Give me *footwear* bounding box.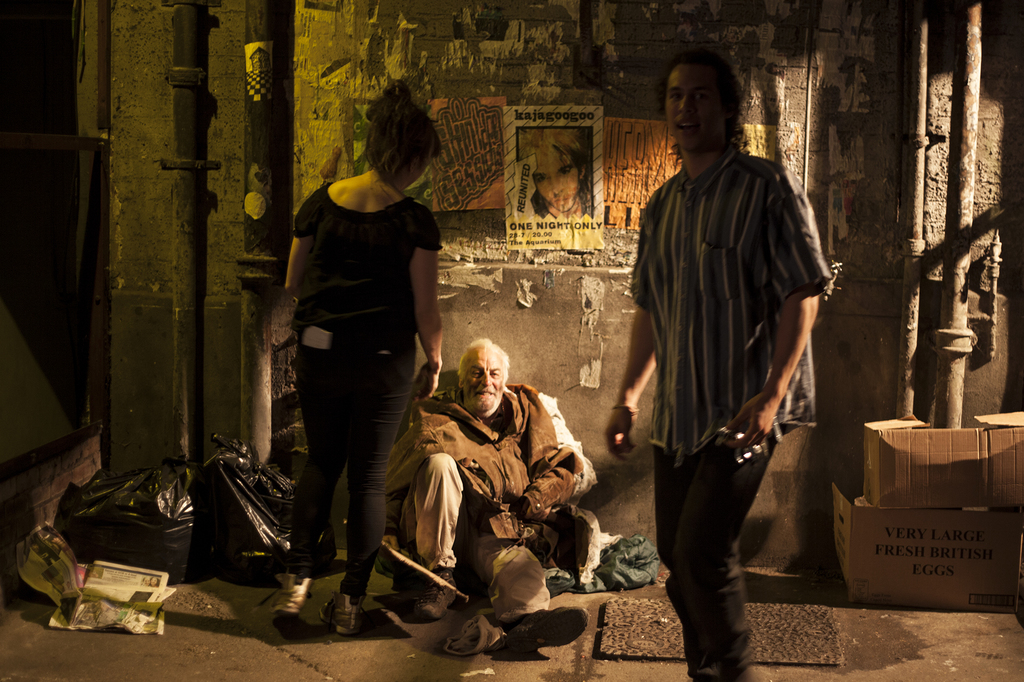
[x1=321, y1=592, x2=358, y2=634].
